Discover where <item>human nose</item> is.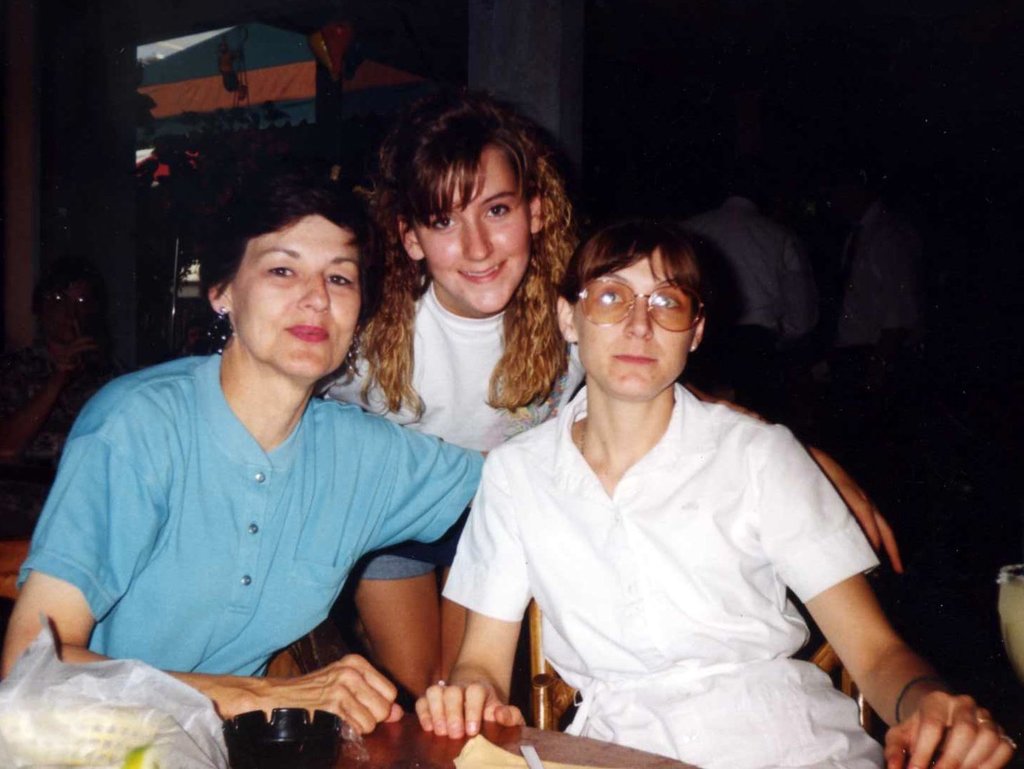
Discovered at bbox(461, 211, 493, 262).
